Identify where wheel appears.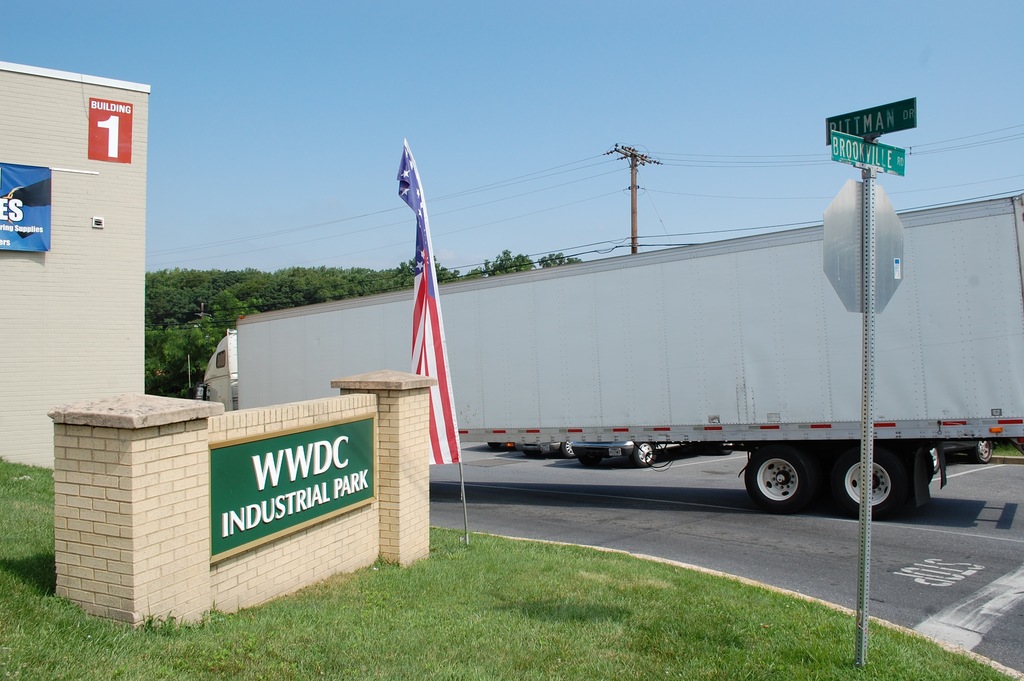
Appears at crop(831, 440, 908, 519).
